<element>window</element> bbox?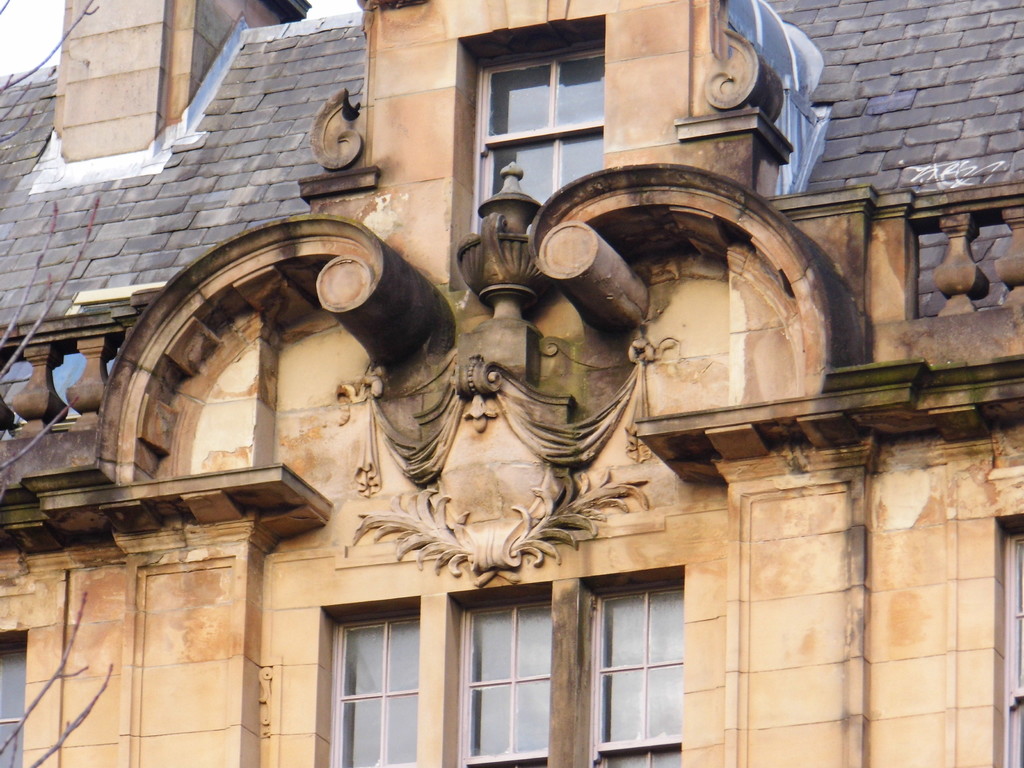
(left=452, top=599, right=556, bottom=767)
